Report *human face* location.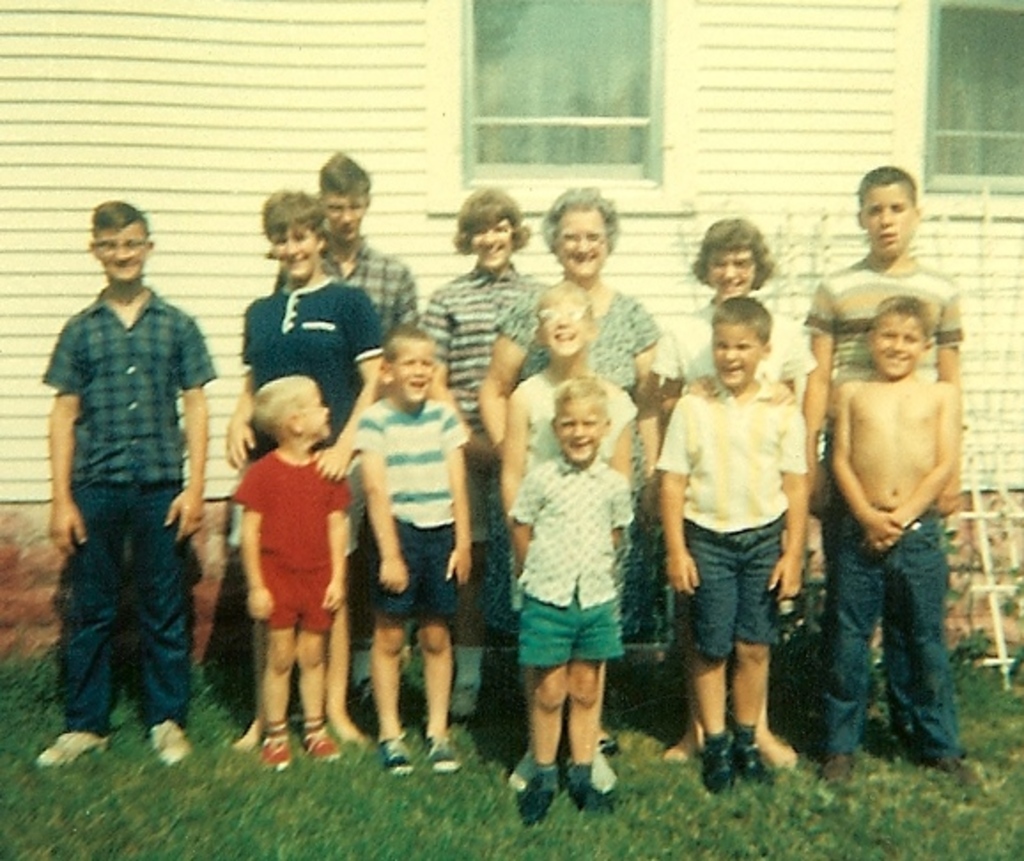
Report: 330, 190, 363, 239.
